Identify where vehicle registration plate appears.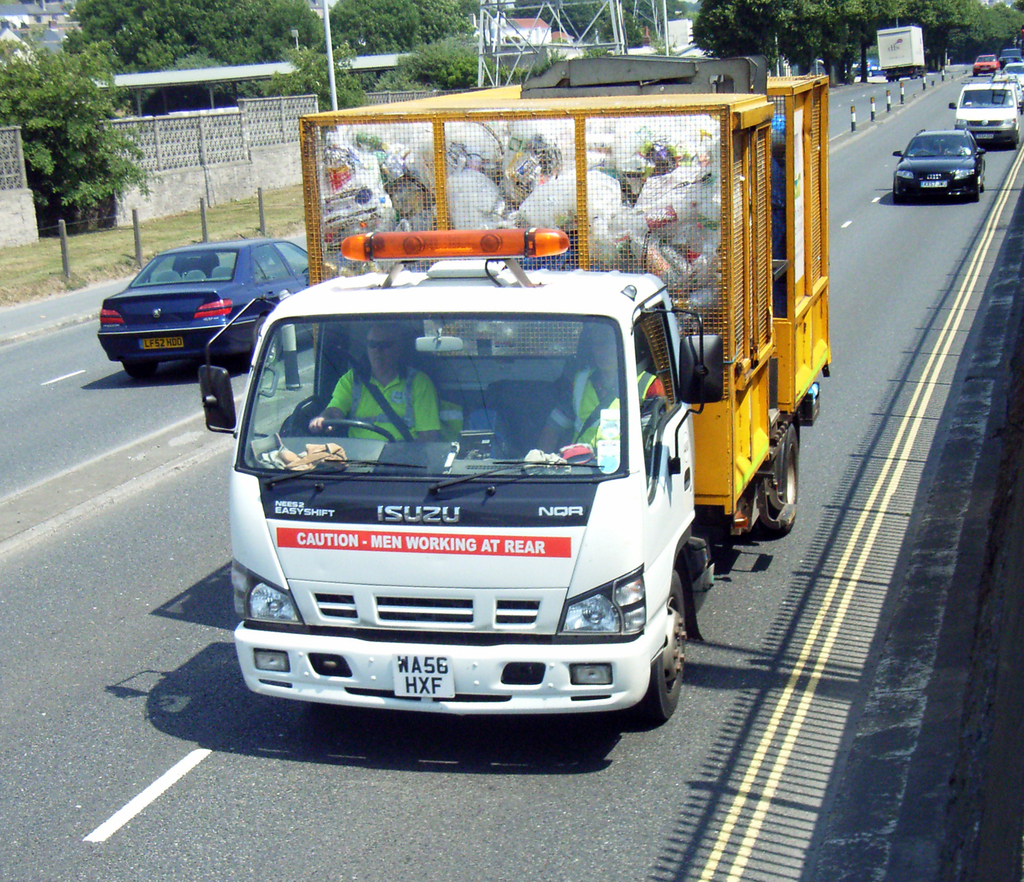
Appears at <box>918,180,947,188</box>.
